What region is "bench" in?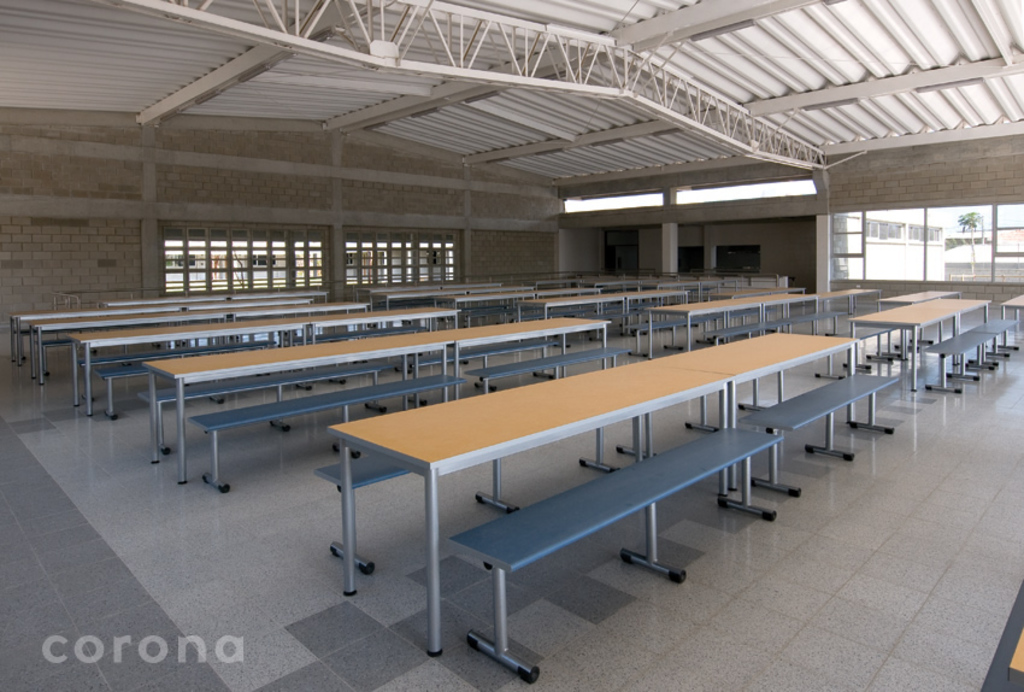
select_region(466, 340, 623, 391).
